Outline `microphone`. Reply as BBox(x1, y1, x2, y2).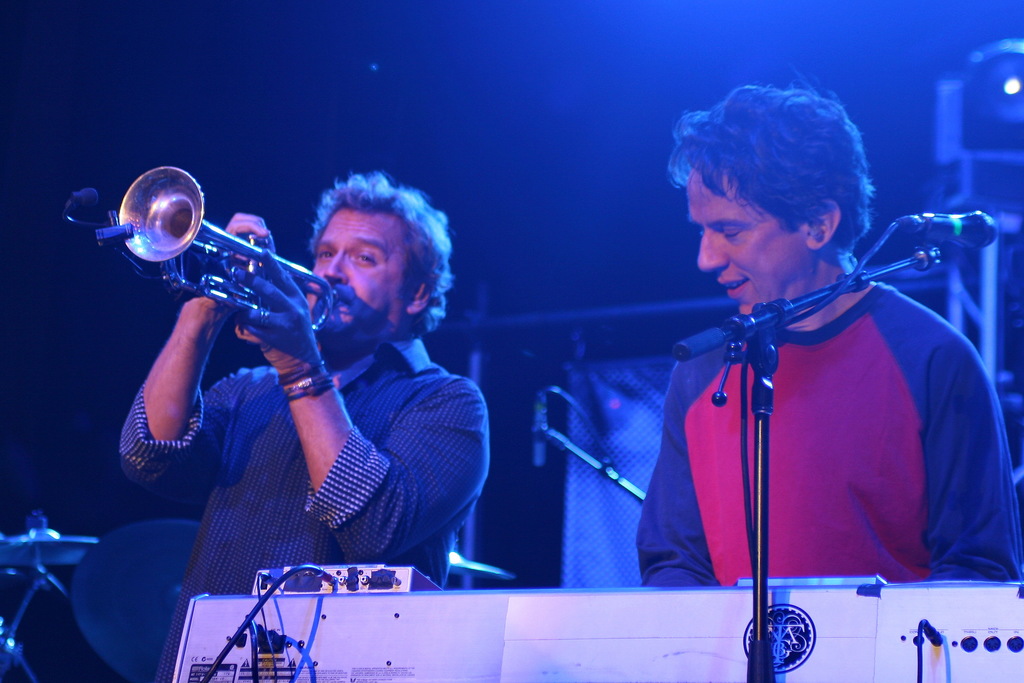
BBox(927, 209, 995, 252).
